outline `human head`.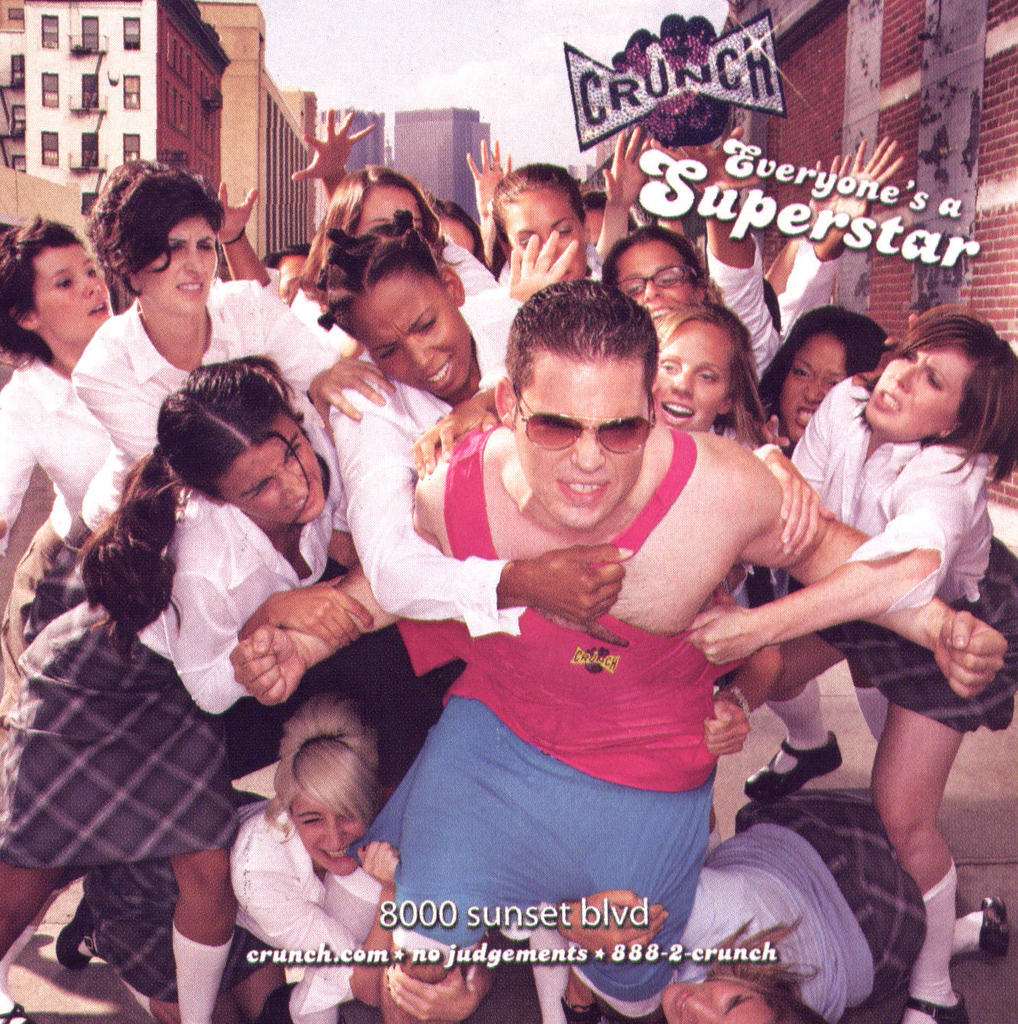
Outline: x1=597 y1=220 x2=711 y2=340.
